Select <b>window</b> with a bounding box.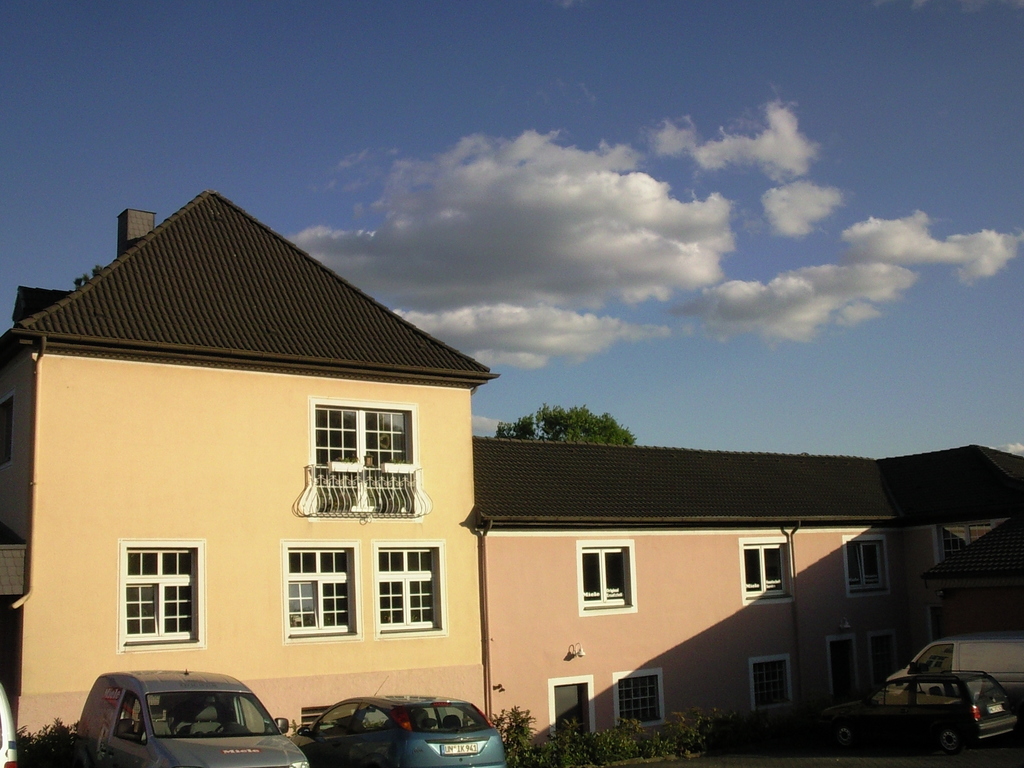
380 547 442 632.
